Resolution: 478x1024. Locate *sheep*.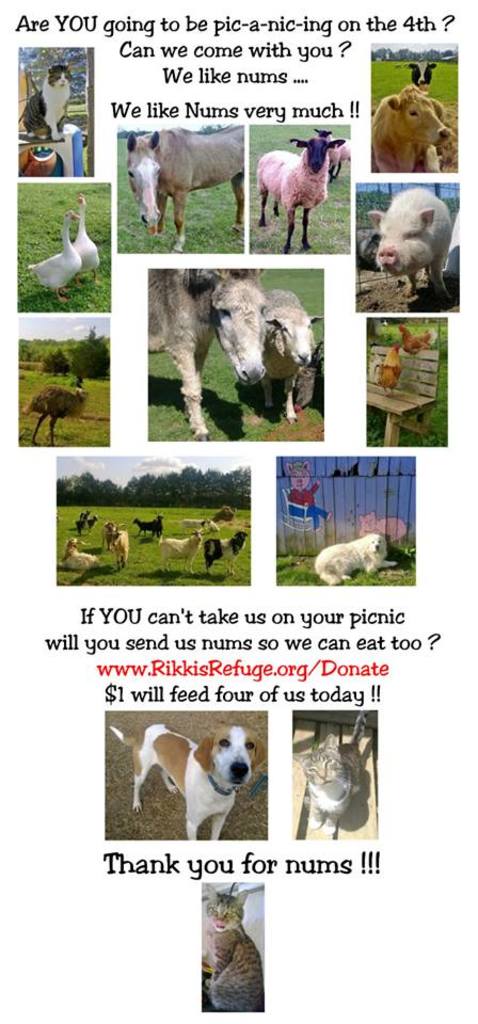
bbox(259, 138, 341, 255).
